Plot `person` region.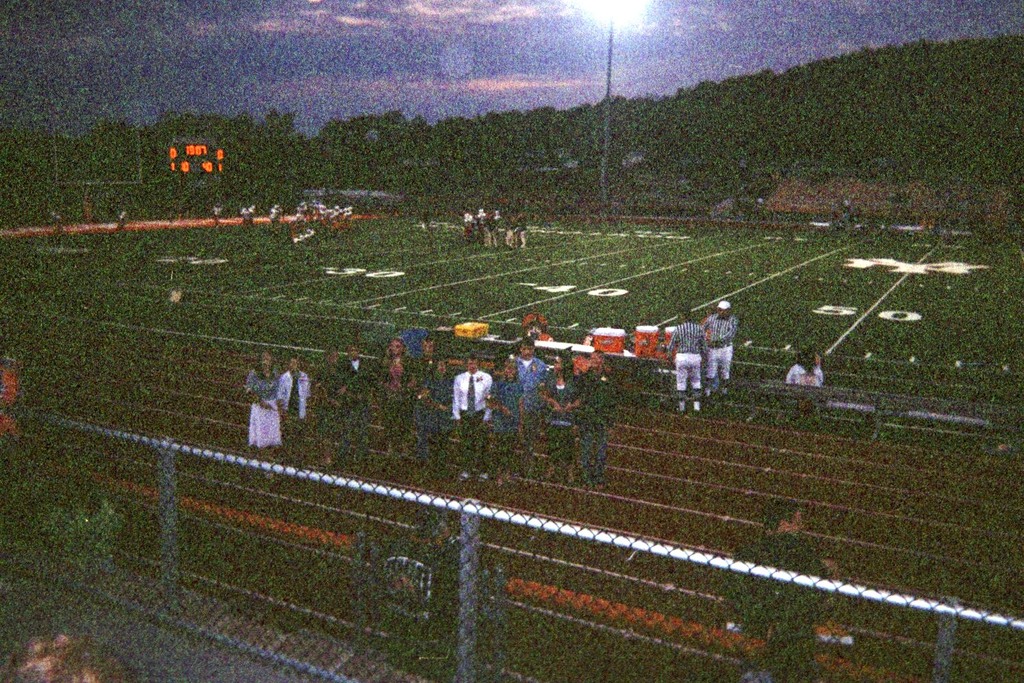
Plotted at select_region(716, 491, 840, 682).
